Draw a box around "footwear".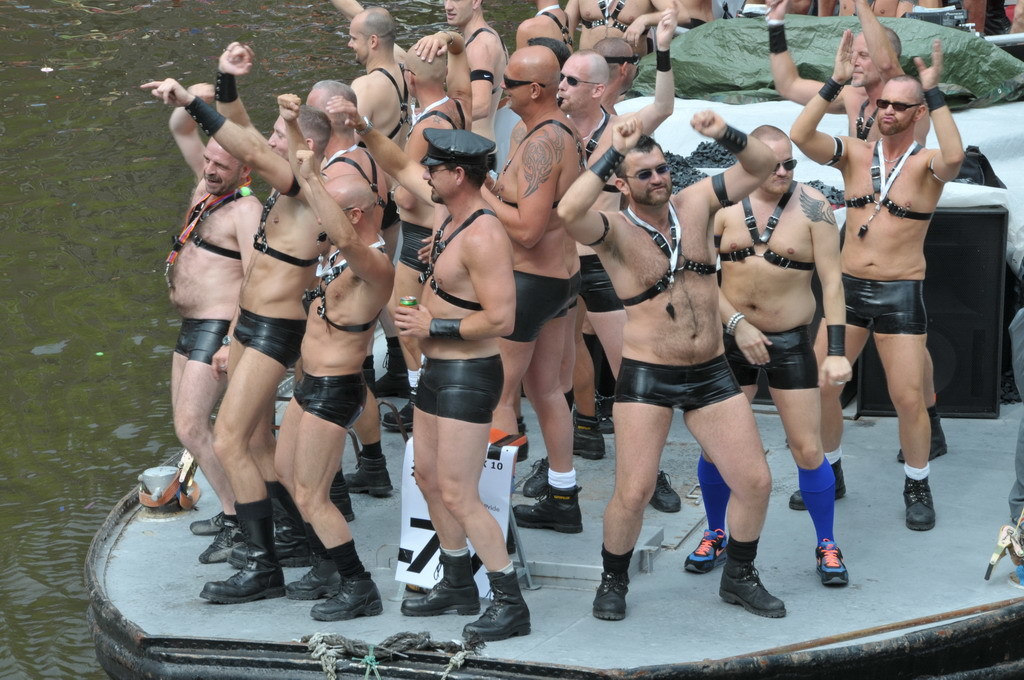
<region>571, 409, 606, 462</region>.
